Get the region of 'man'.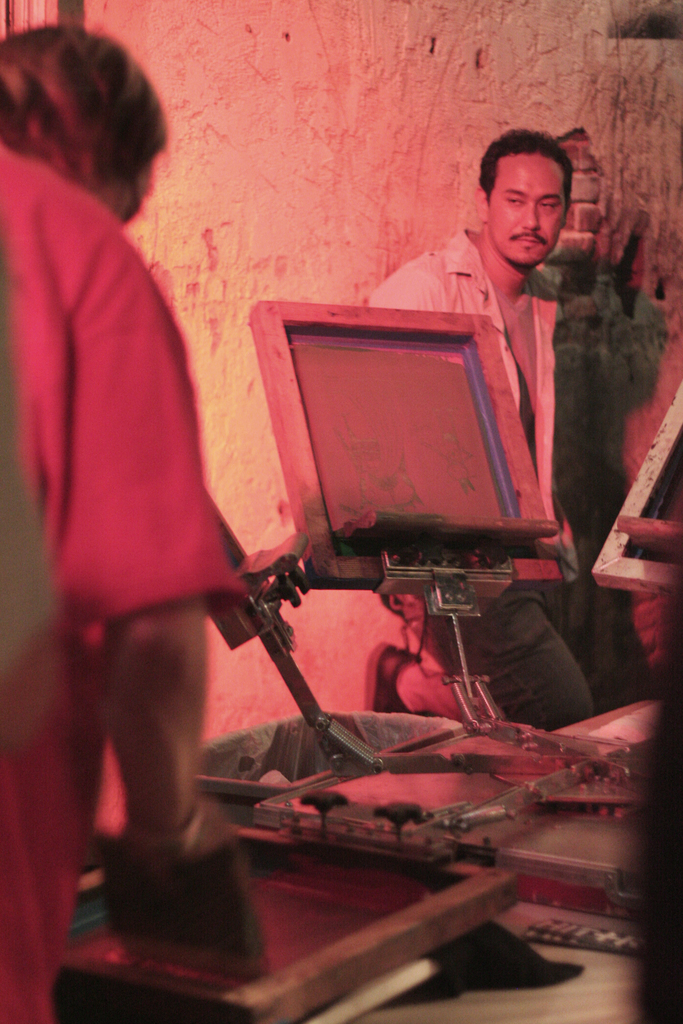
[x1=370, y1=121, x2=596, y2=730].
